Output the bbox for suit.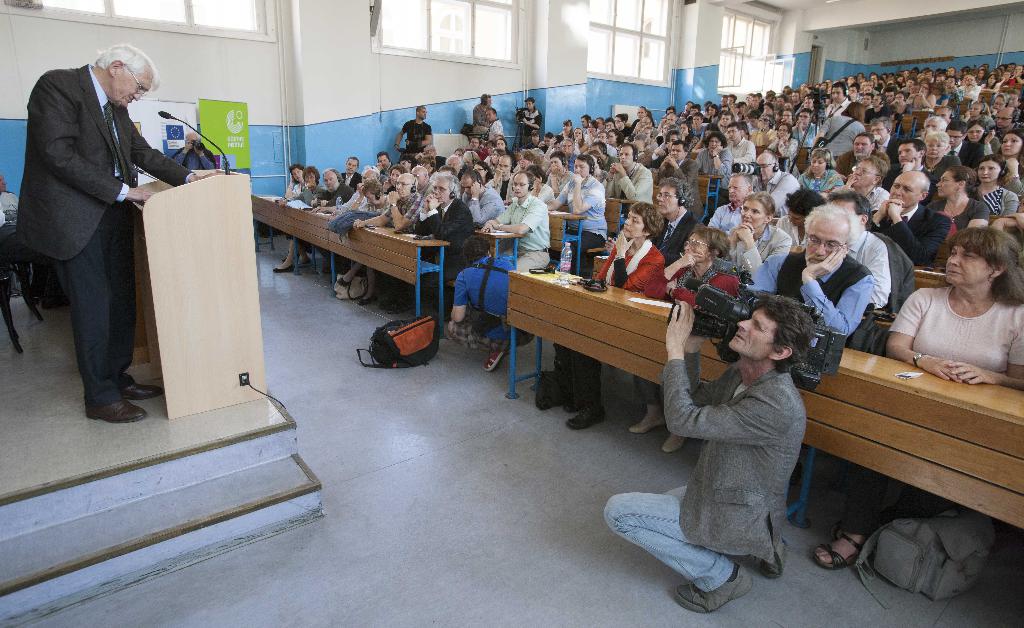
bbox=[942, 141, 988, 168].
